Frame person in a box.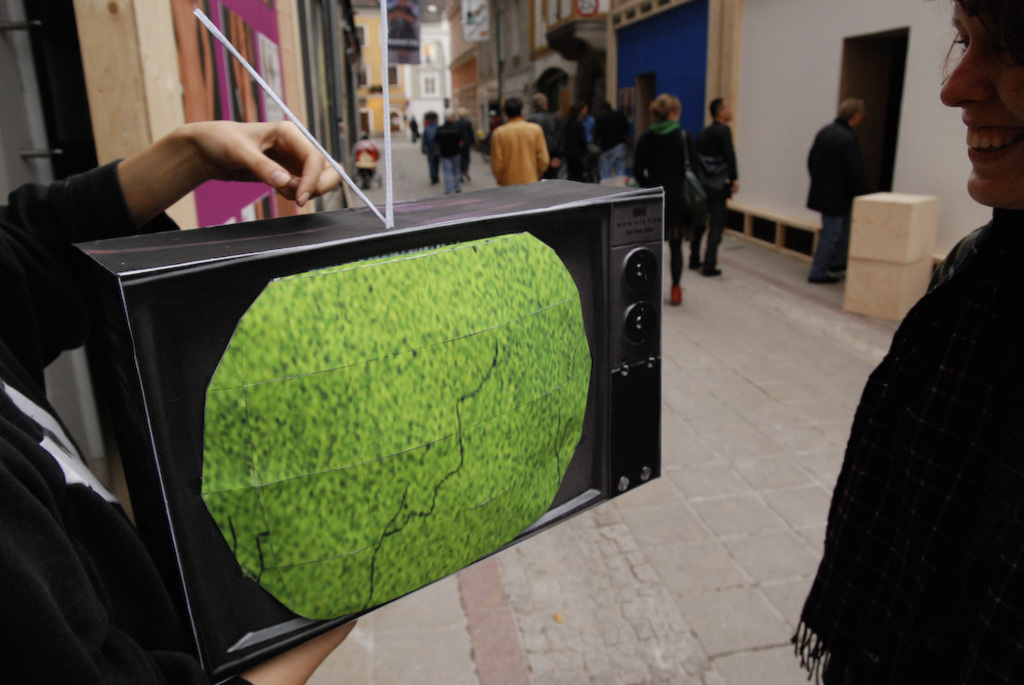
349, 131, 382, 189.
